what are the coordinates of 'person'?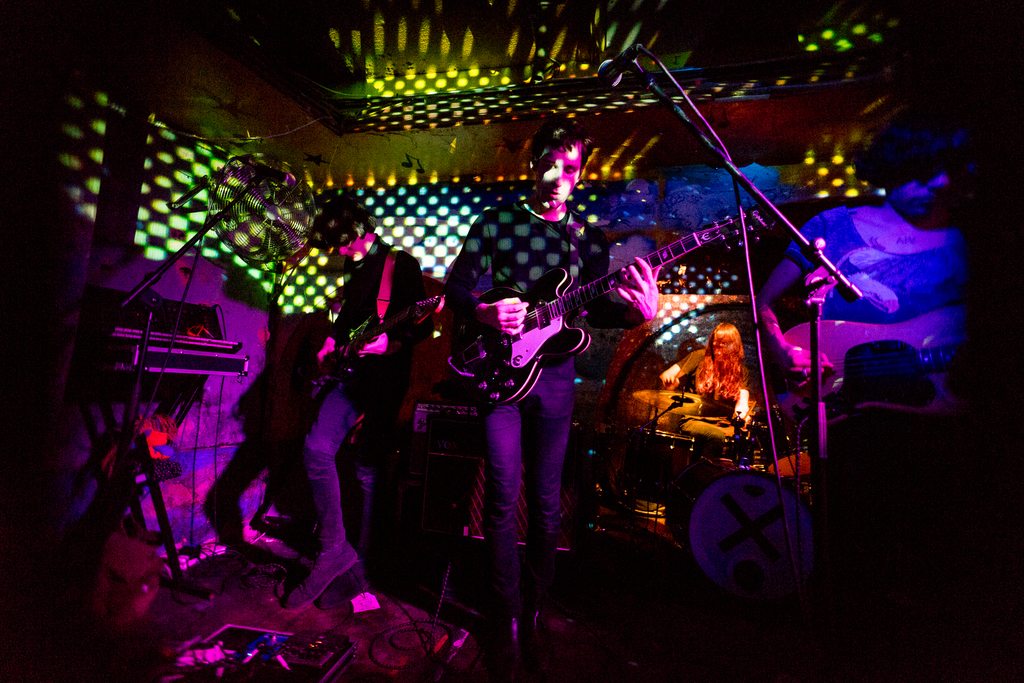
crop(657, 313, 756, 436).
